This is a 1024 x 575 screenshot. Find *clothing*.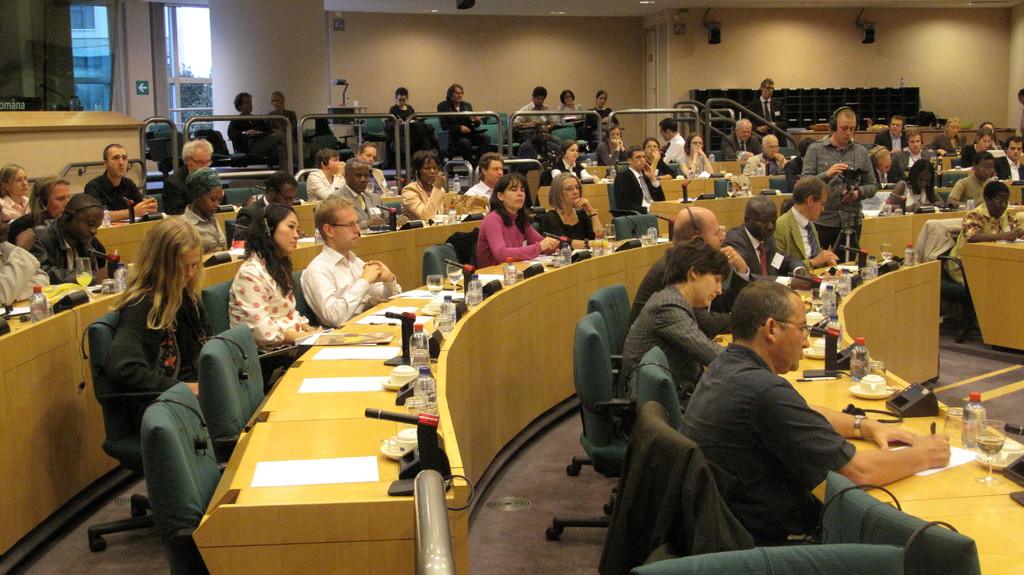
Bounding box: (0, 241, 51, 303).
